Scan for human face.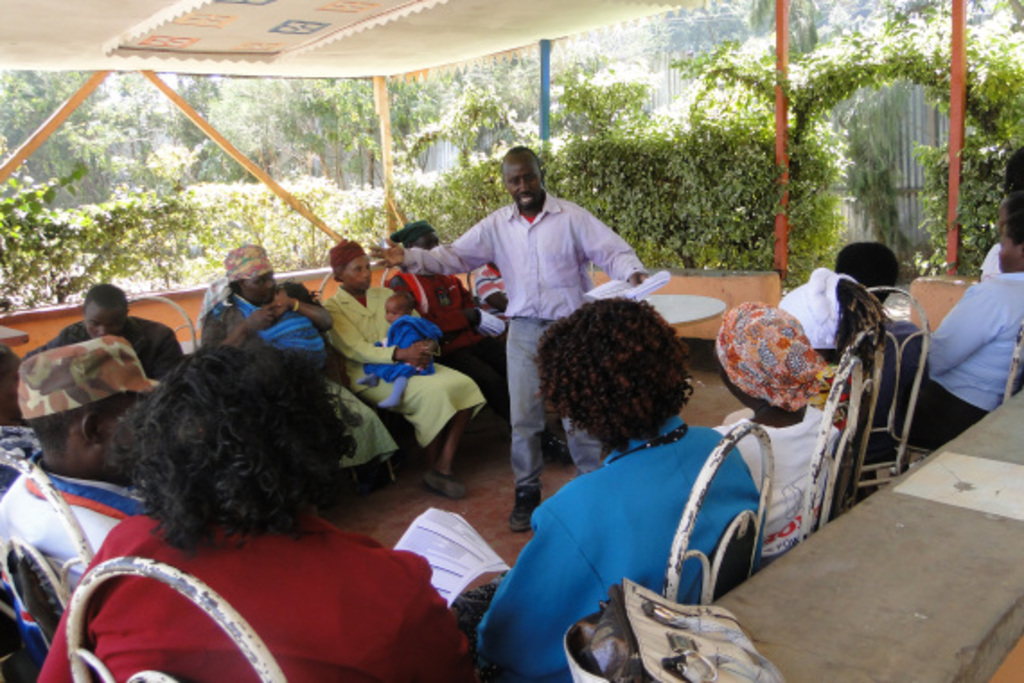
Scan result: <region>345, 259, 372, 291</region>.
